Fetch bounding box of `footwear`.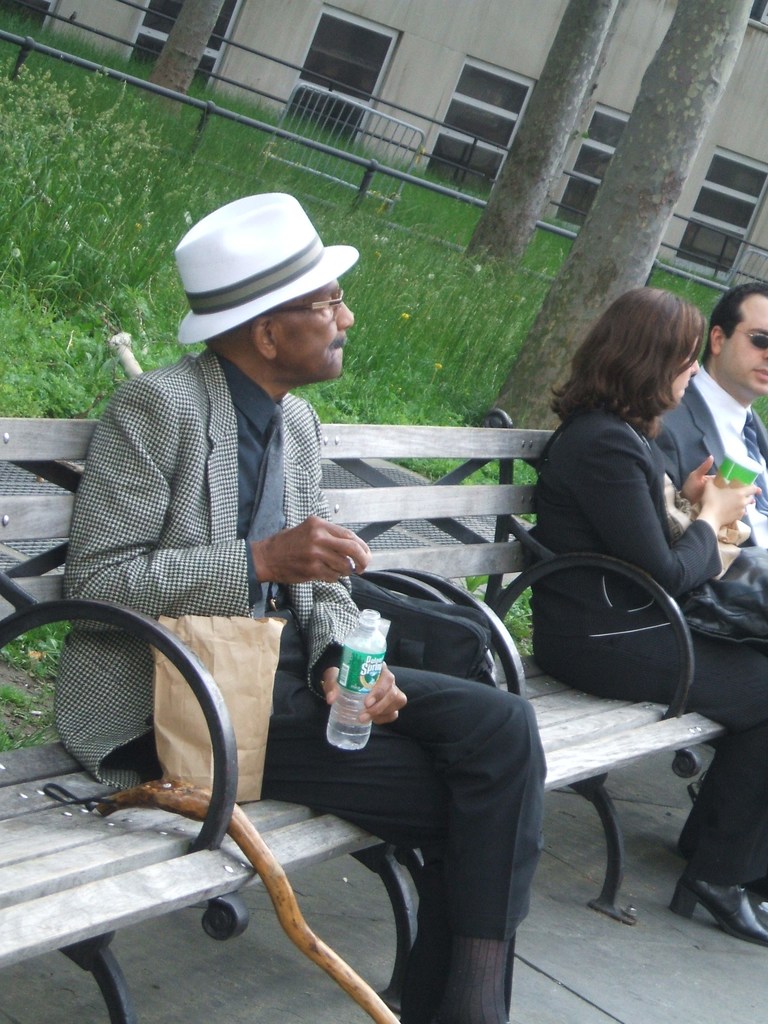
Bbox: 669, 867, 767, 945.
